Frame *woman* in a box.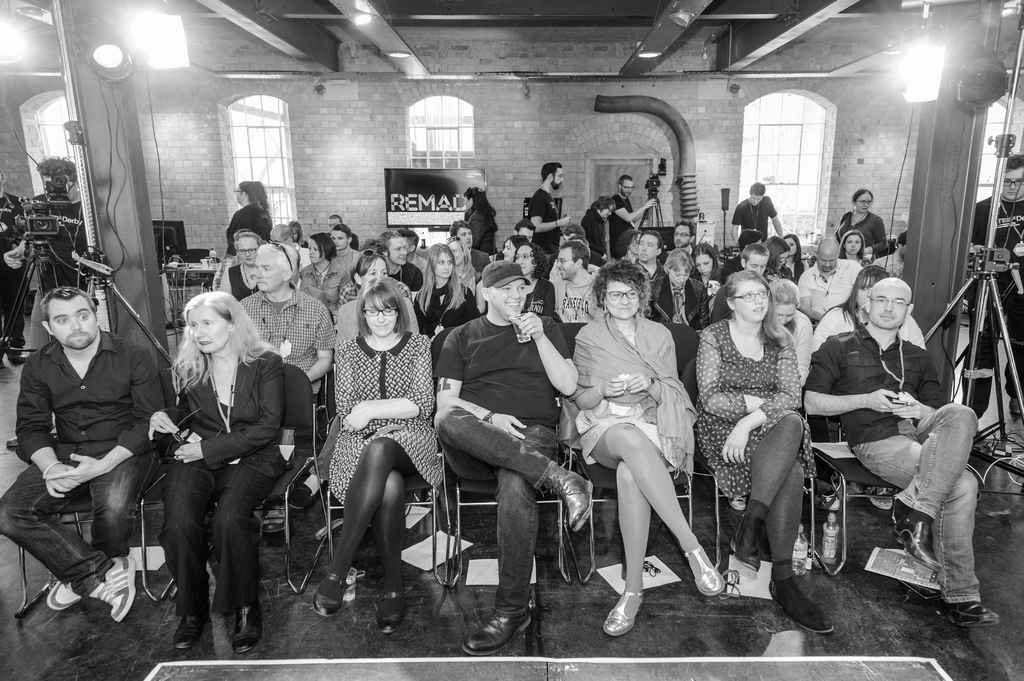
[224, 179, 274, 260].
